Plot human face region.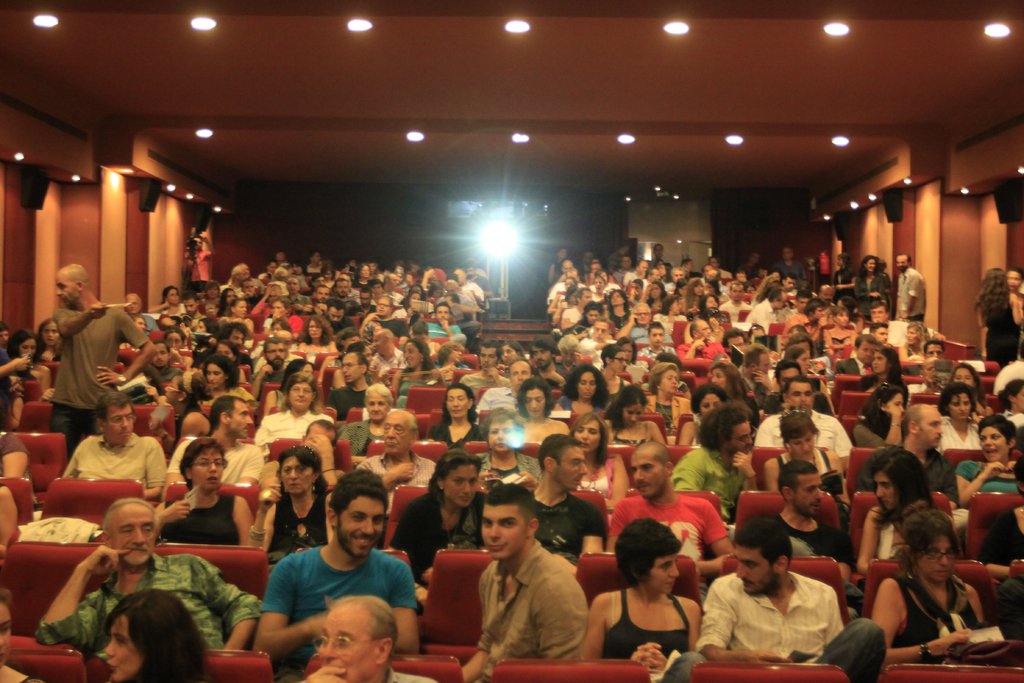
Plotted at x1=337 y1=497 x2=385 y2=559.
